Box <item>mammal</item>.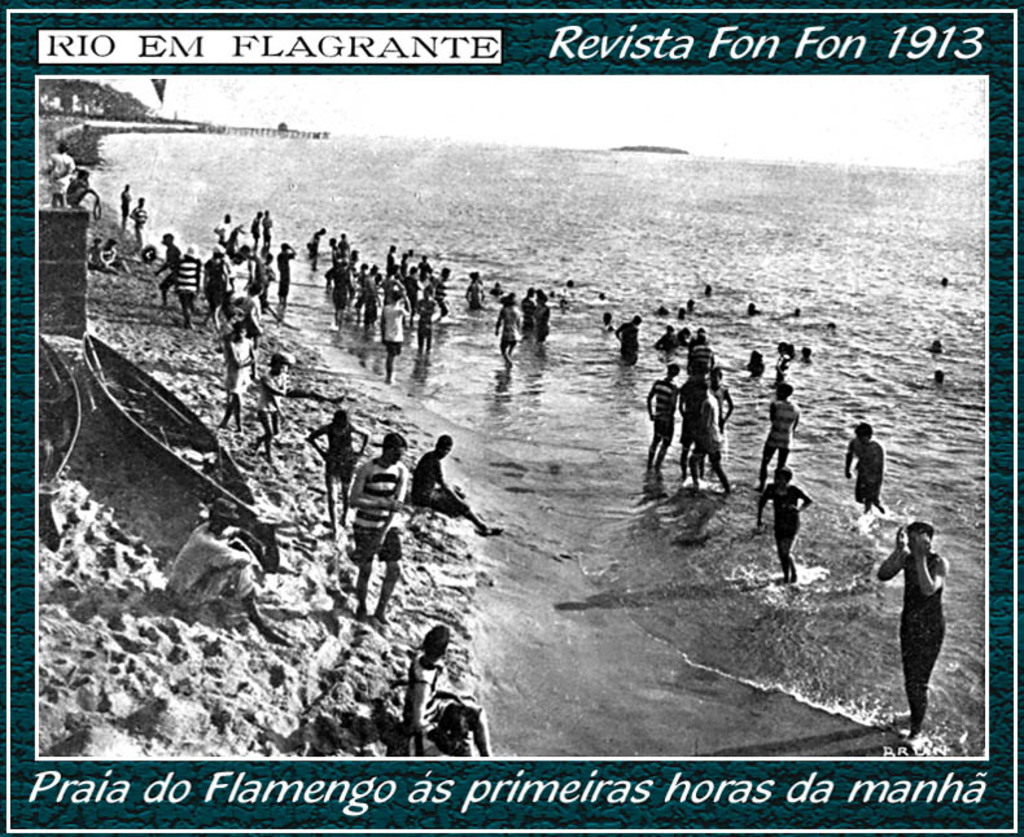
411,634,491,762.
